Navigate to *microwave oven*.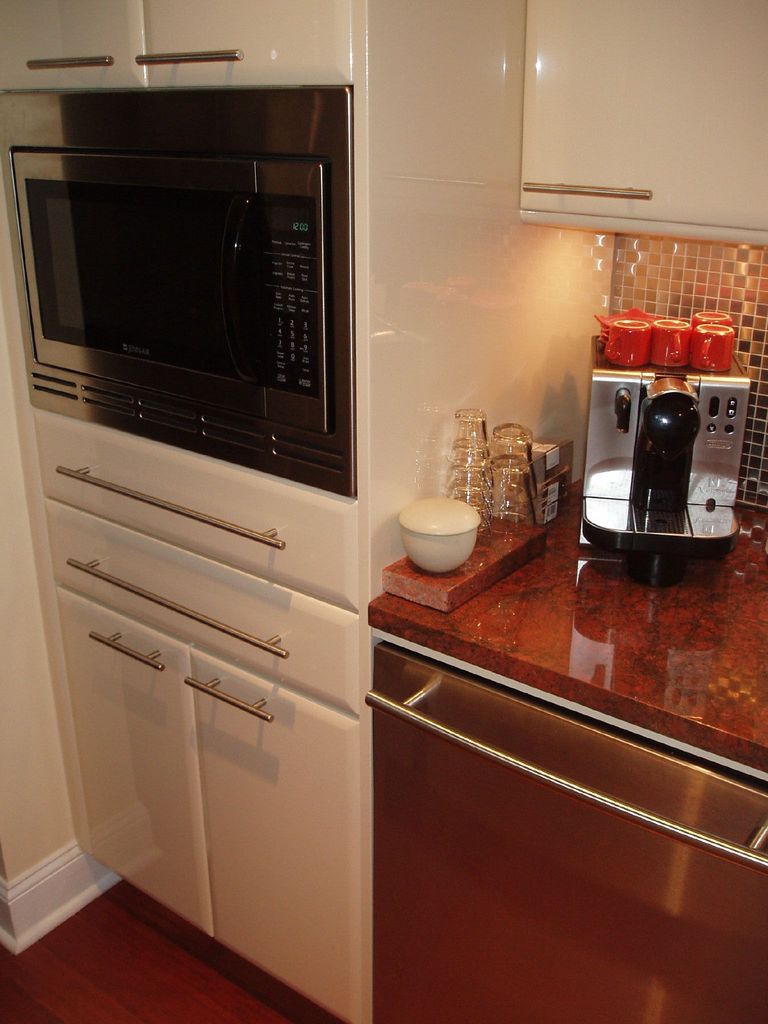
Navigation target: box=[0, 86, 358, 458].
